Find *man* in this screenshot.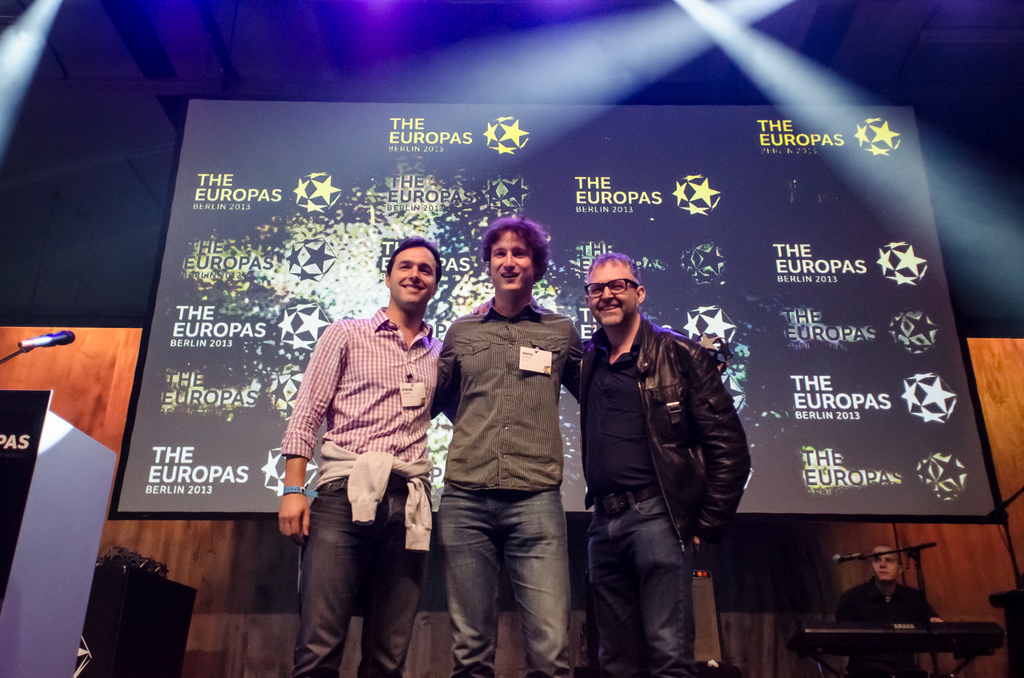
The bounding box for *man* is 429, 219, 585, 677.
